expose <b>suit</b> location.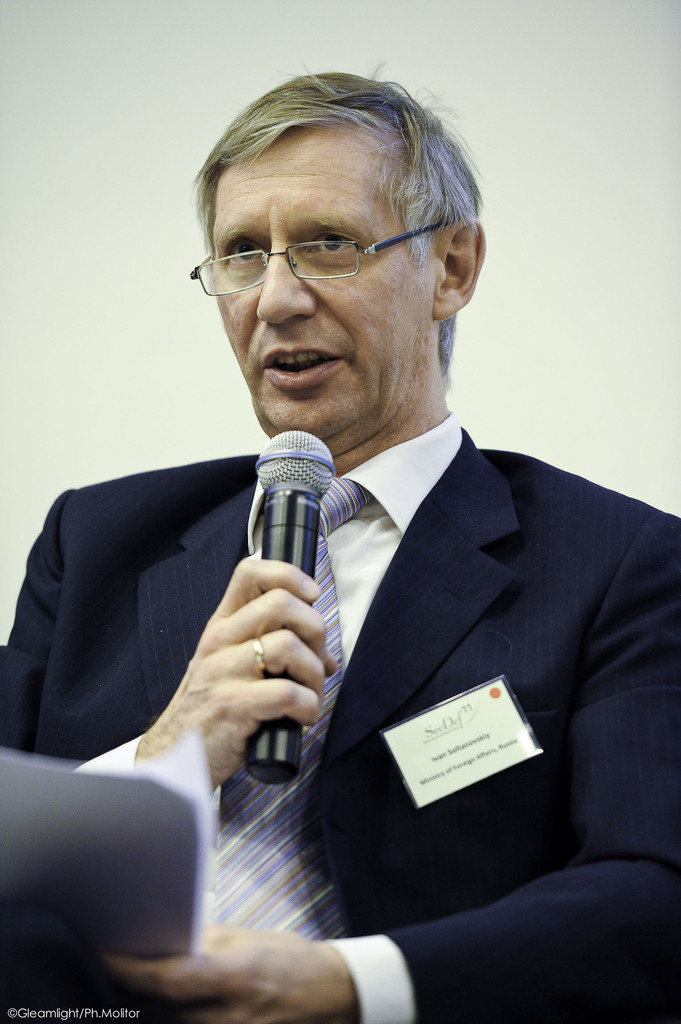
Exposed at (left=0, top=408, right=680, bottom=1023).
